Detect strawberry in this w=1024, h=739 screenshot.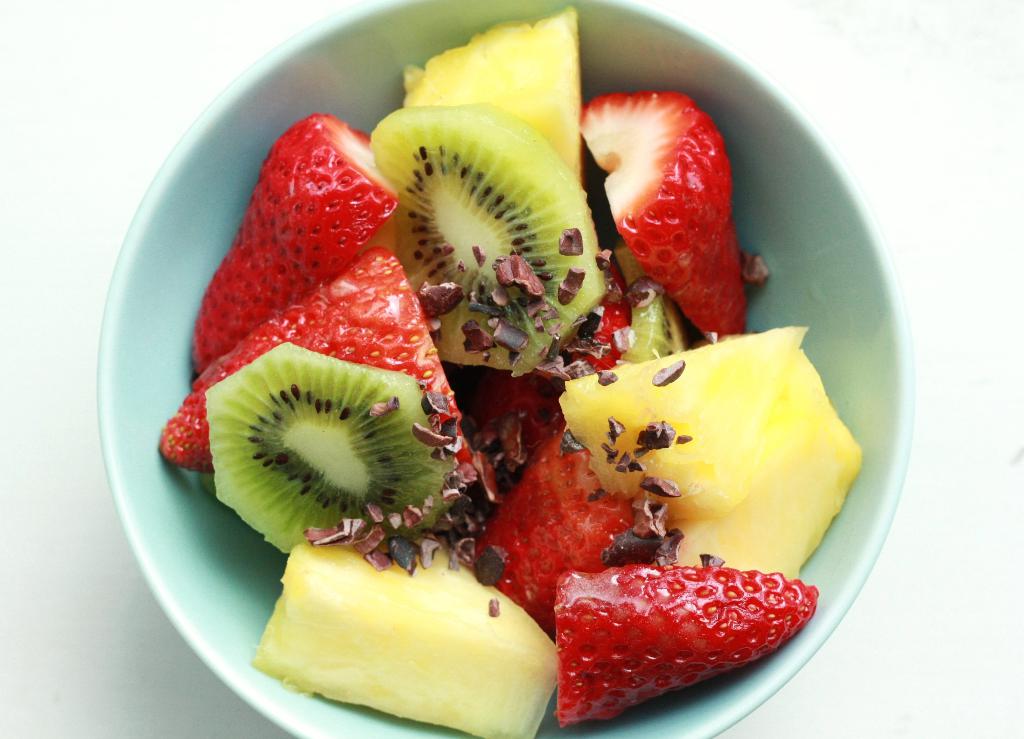
Detection: 488:296:643:421.
